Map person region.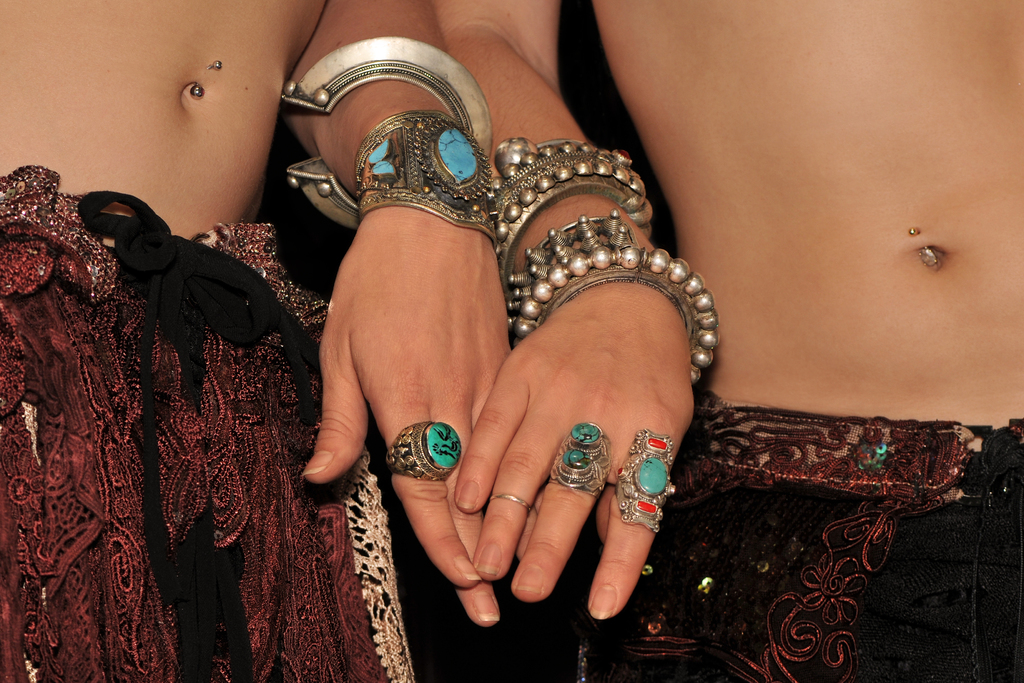
Mapped to region(0, 0, 518, 682).
